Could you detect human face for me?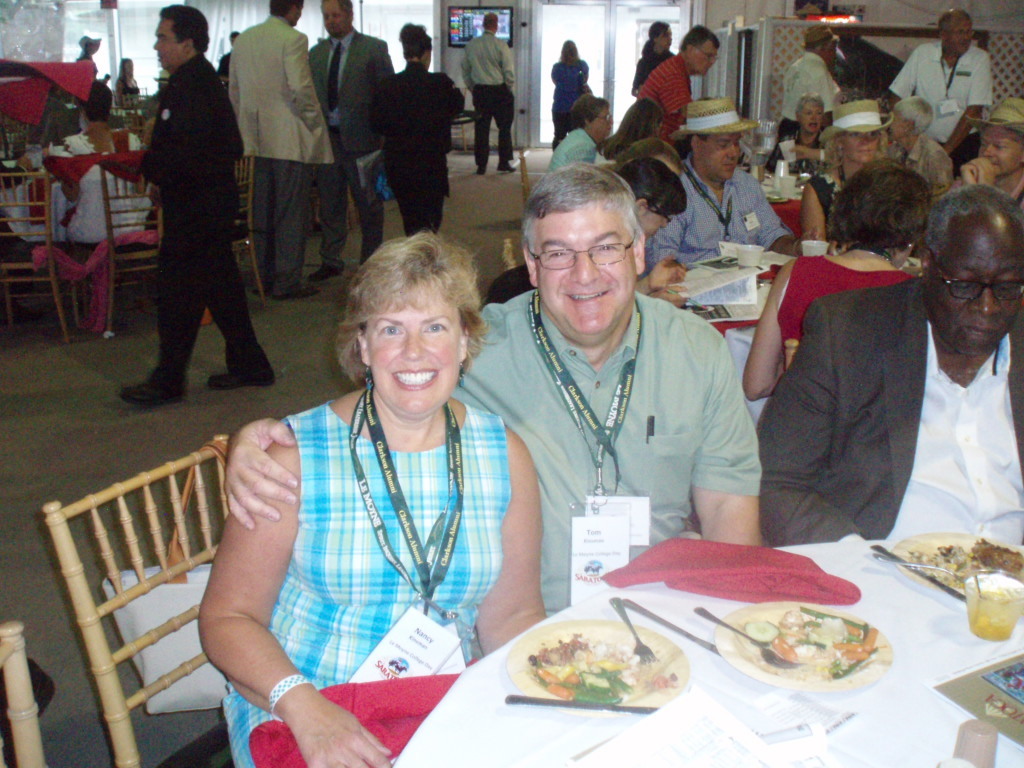
Detection result: [367,290,464,411].
